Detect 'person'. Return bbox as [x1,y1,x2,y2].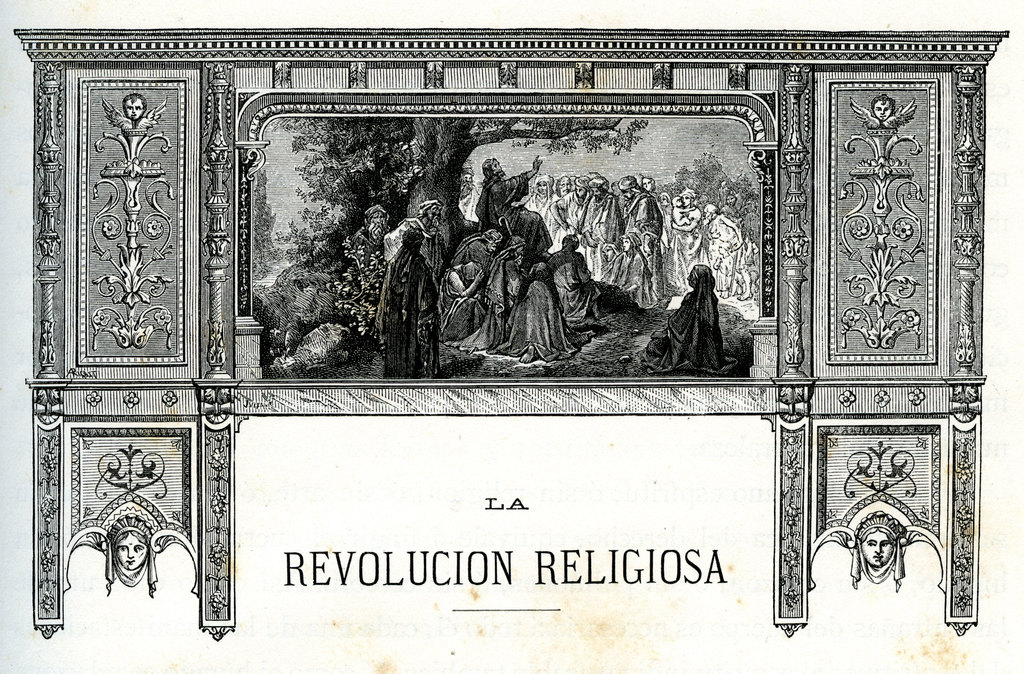
[453,211,507,311].
